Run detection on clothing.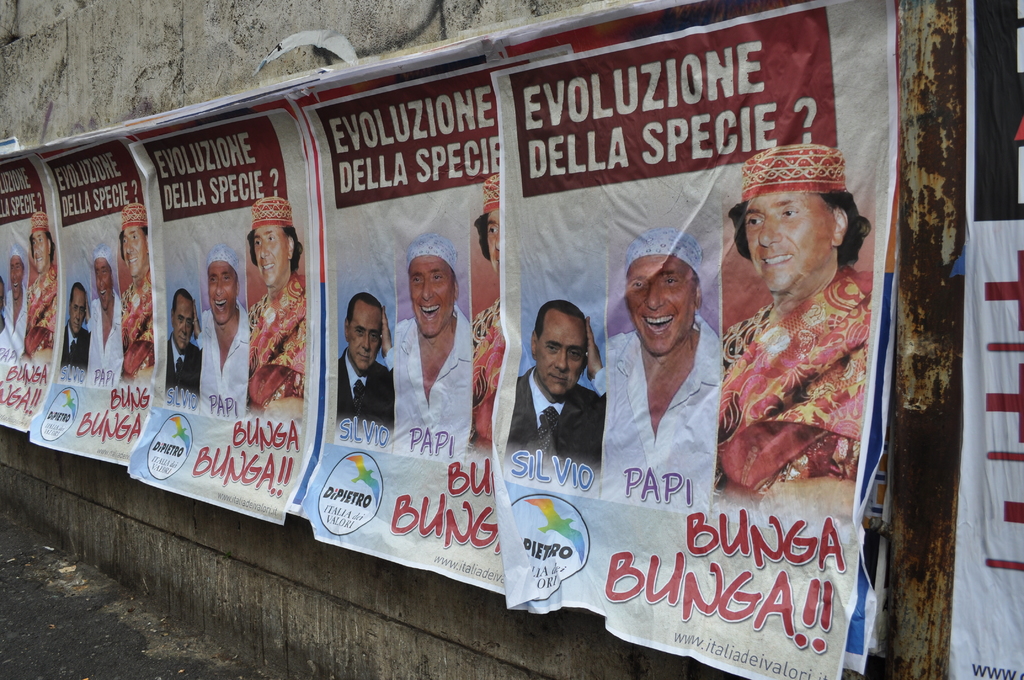
Result: box(165, 332, 204, 398).
